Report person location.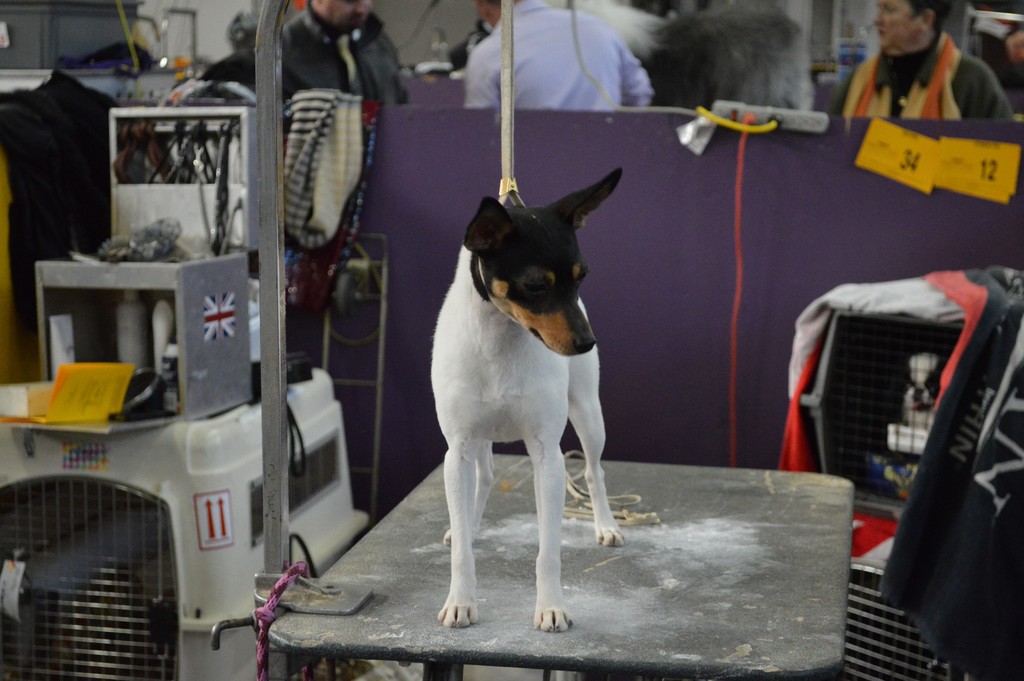
Report: detection(847, 4, 993, 127).
